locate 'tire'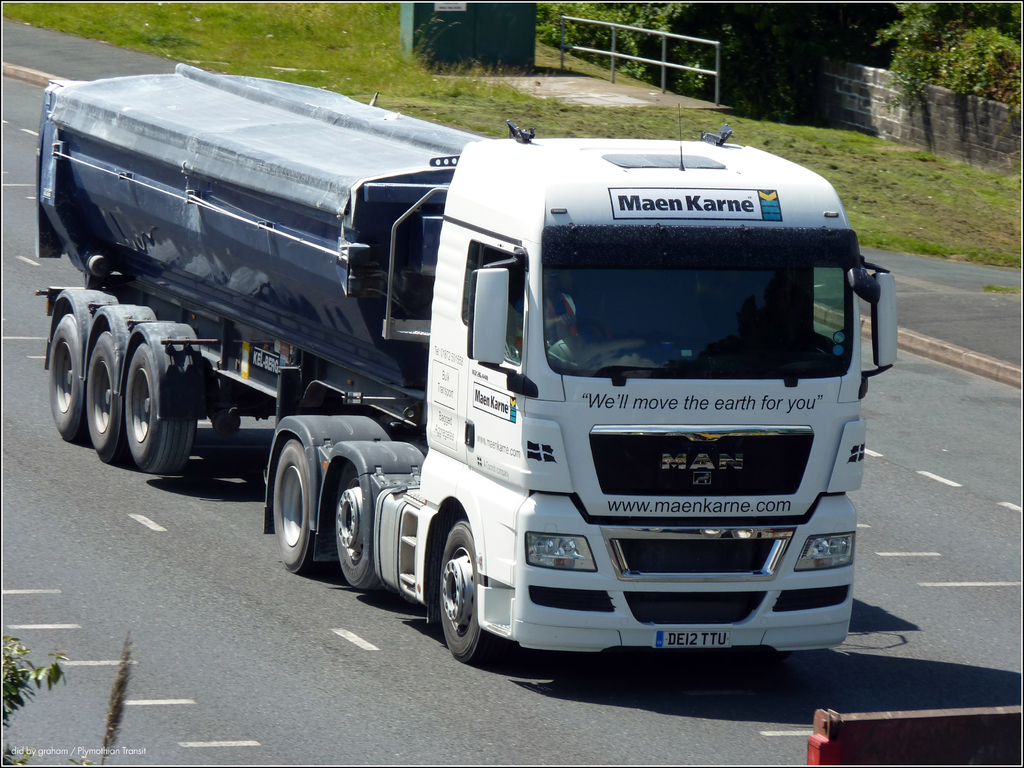
<box>431,512,514,676</box>
